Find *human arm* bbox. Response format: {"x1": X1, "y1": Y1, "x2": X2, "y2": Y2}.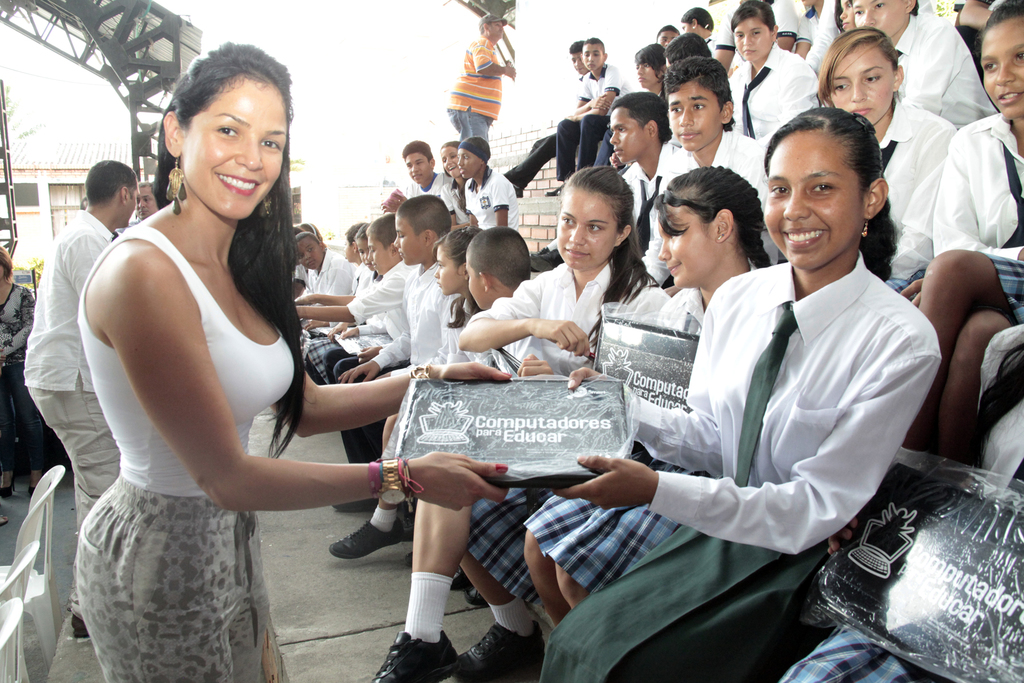
{"x1": 518, "y1": 353, "x2": 553, "y2": 375}.
